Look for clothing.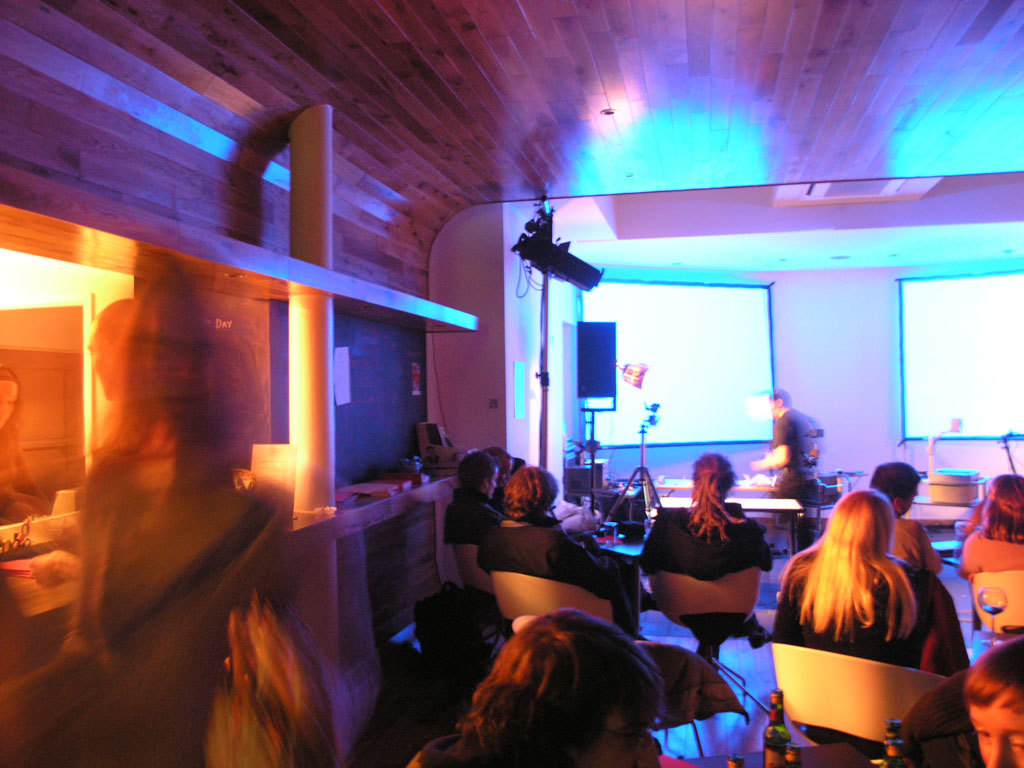
Found: [894, 511, 944, 598].
